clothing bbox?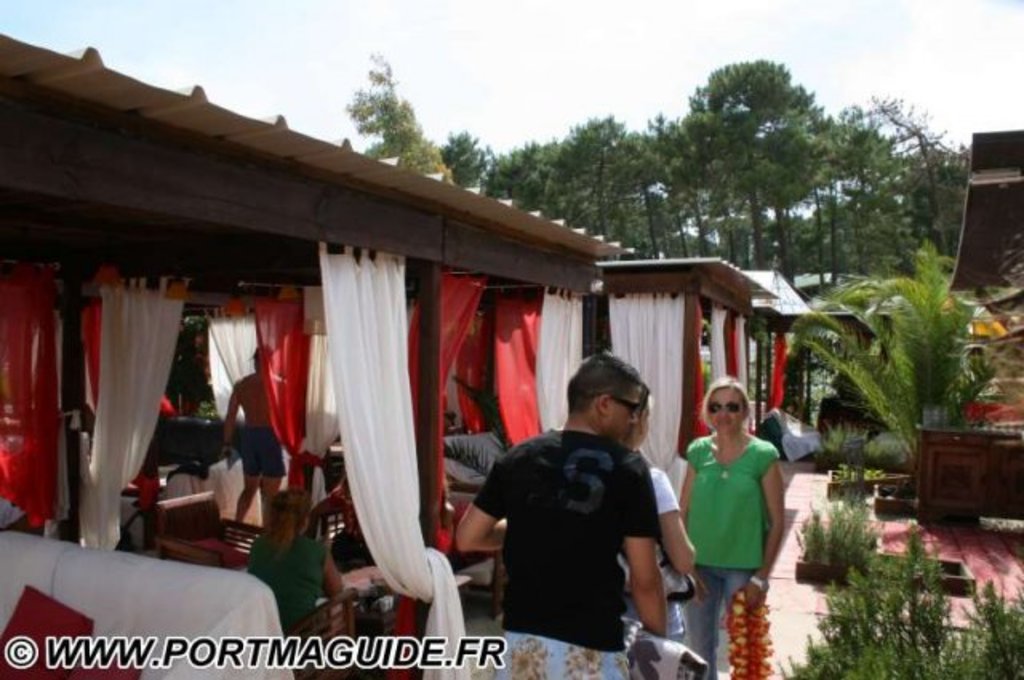
l=685, t=427, r=781, b=678
